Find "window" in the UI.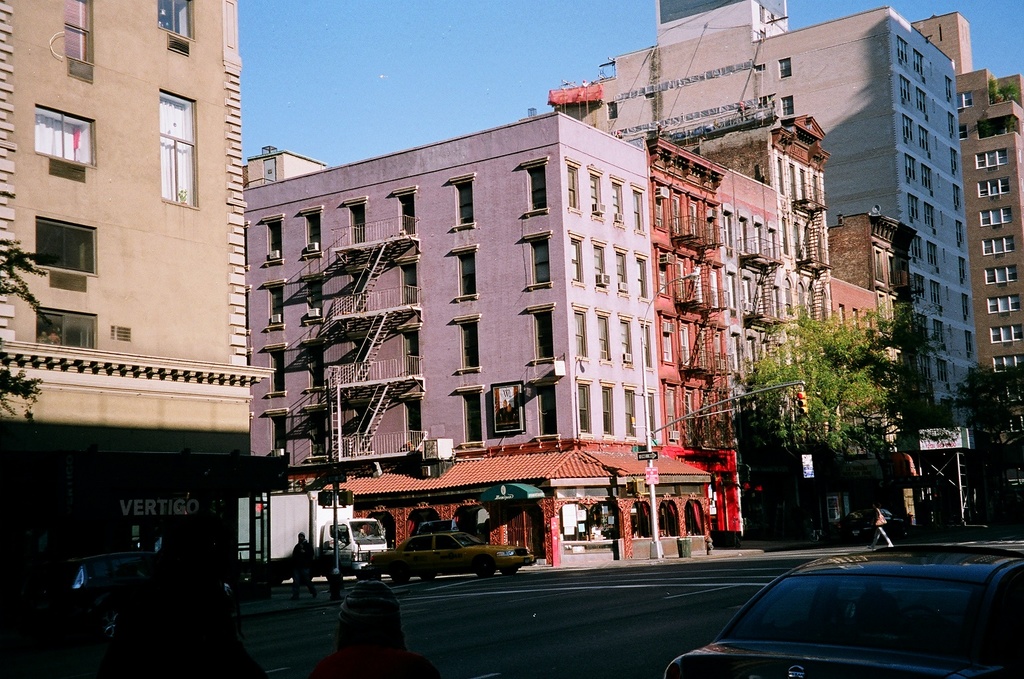
UI element at (x1=511, y1=153, x2=552, y2=214).
